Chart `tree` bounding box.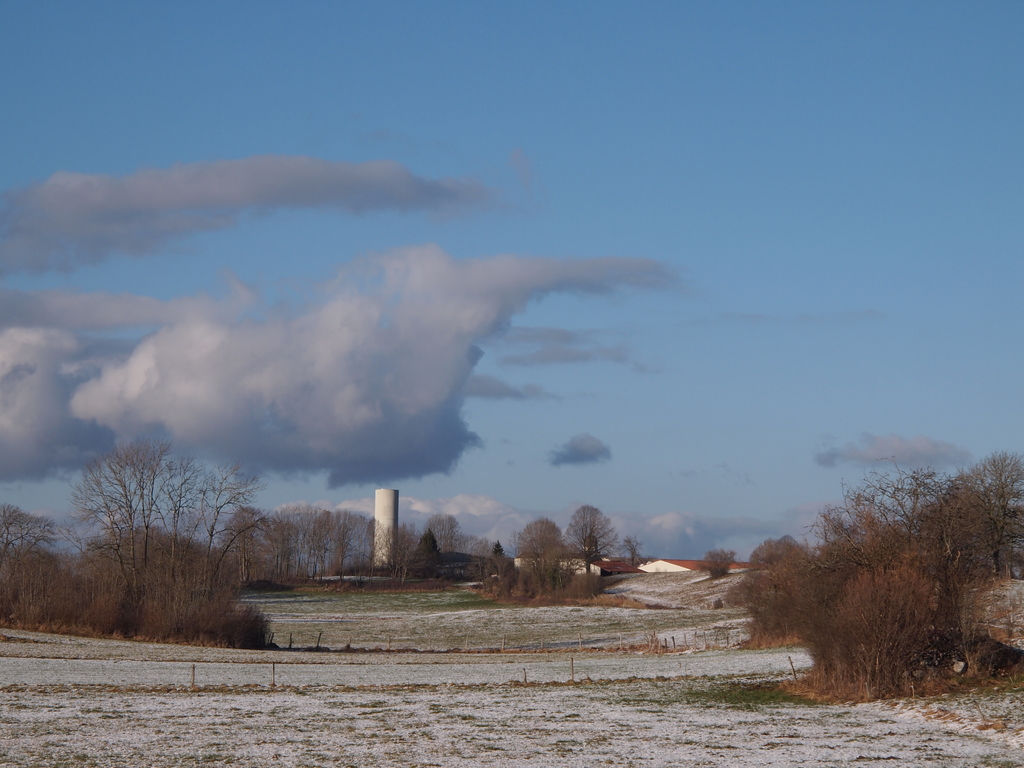
Charted: (left=696, top=545, right=739, bottom=579).
